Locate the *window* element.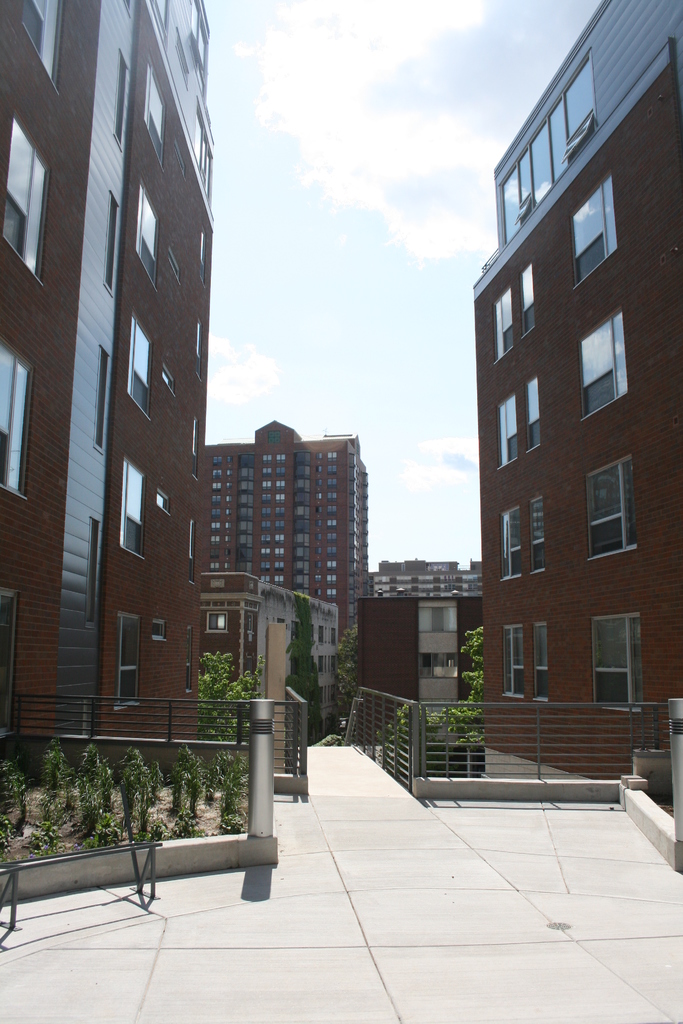
Element bbox: detection(291, 491, 308, 507).
